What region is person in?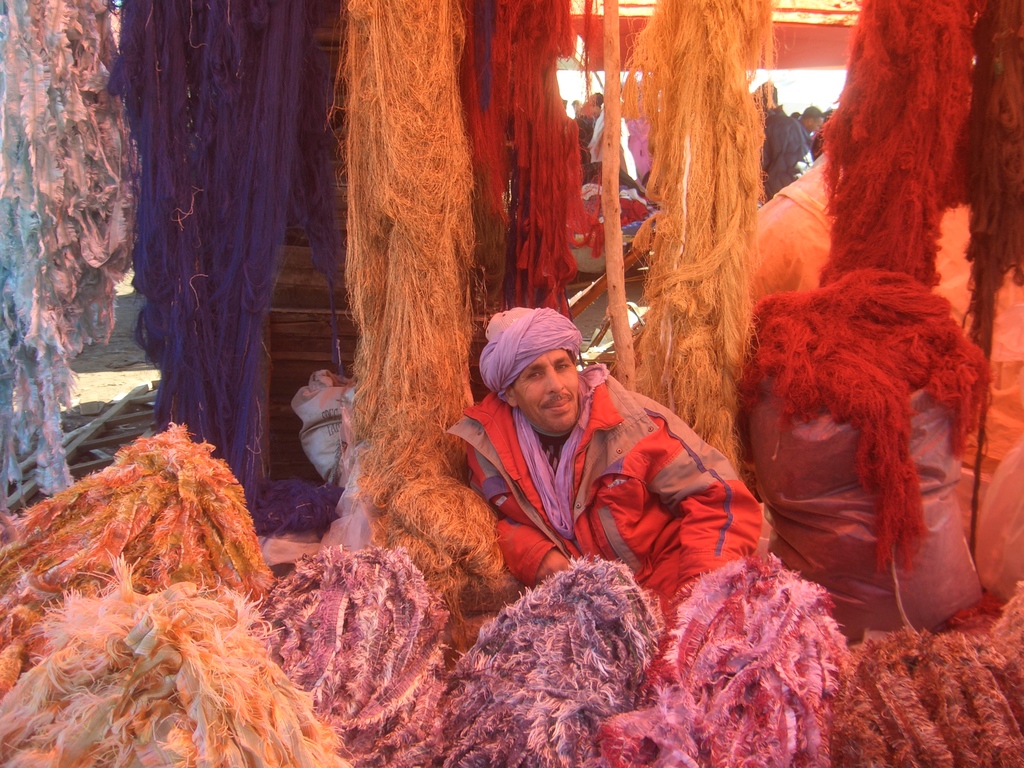
424:300:772:673.
